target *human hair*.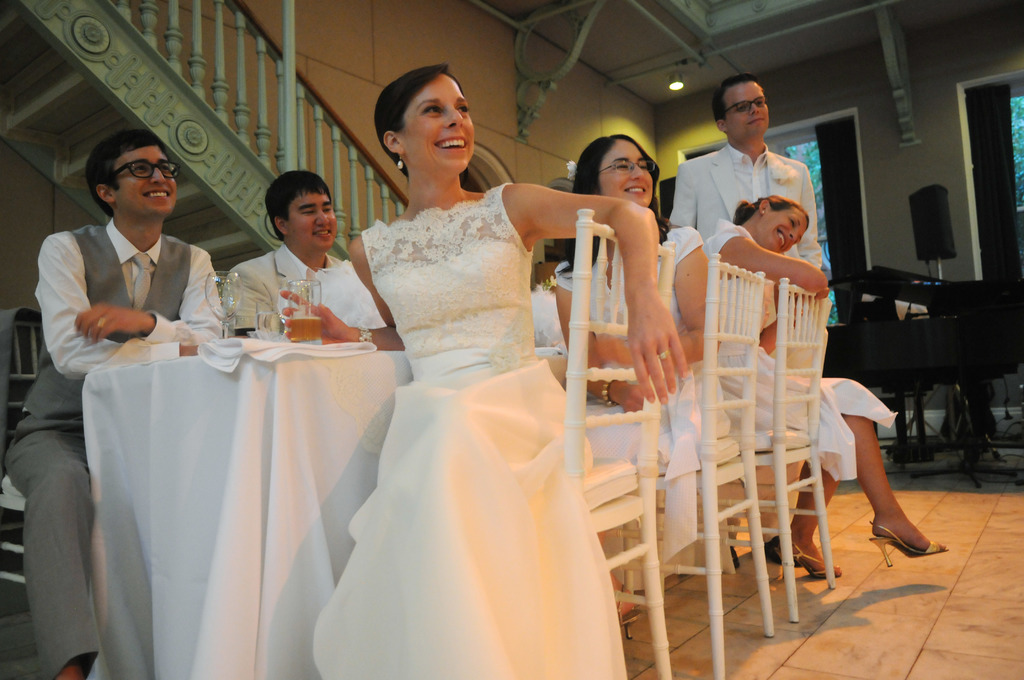
Target region: 86/128/168/217.
